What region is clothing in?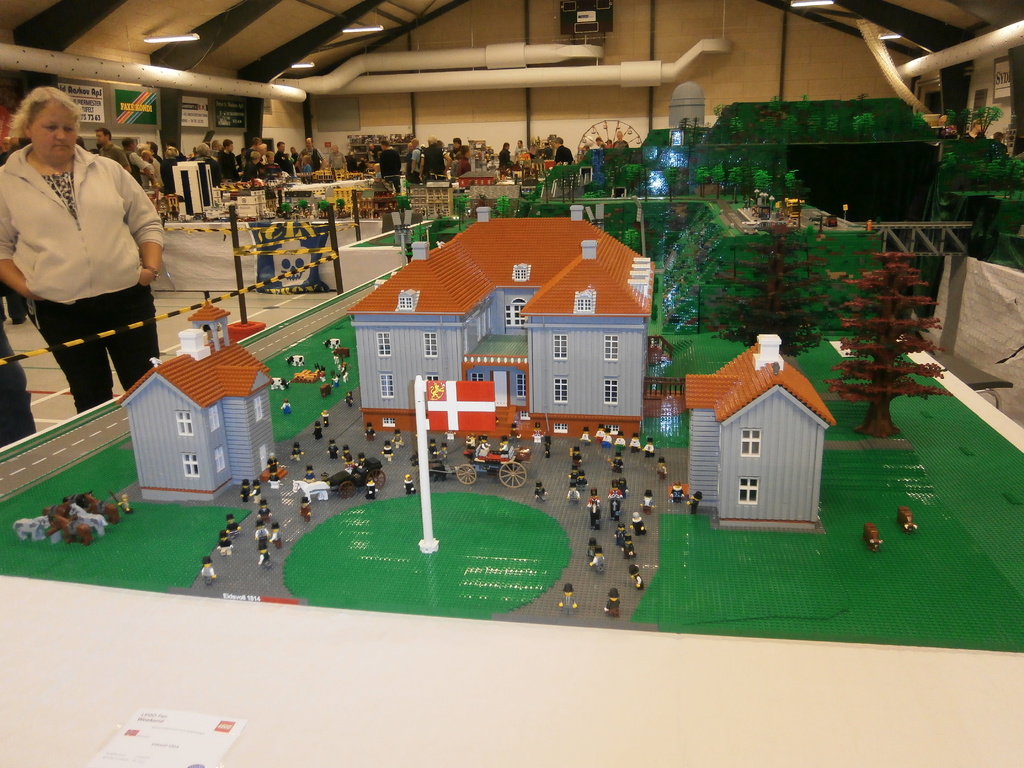
BBox(555, 142, 575, 164).
